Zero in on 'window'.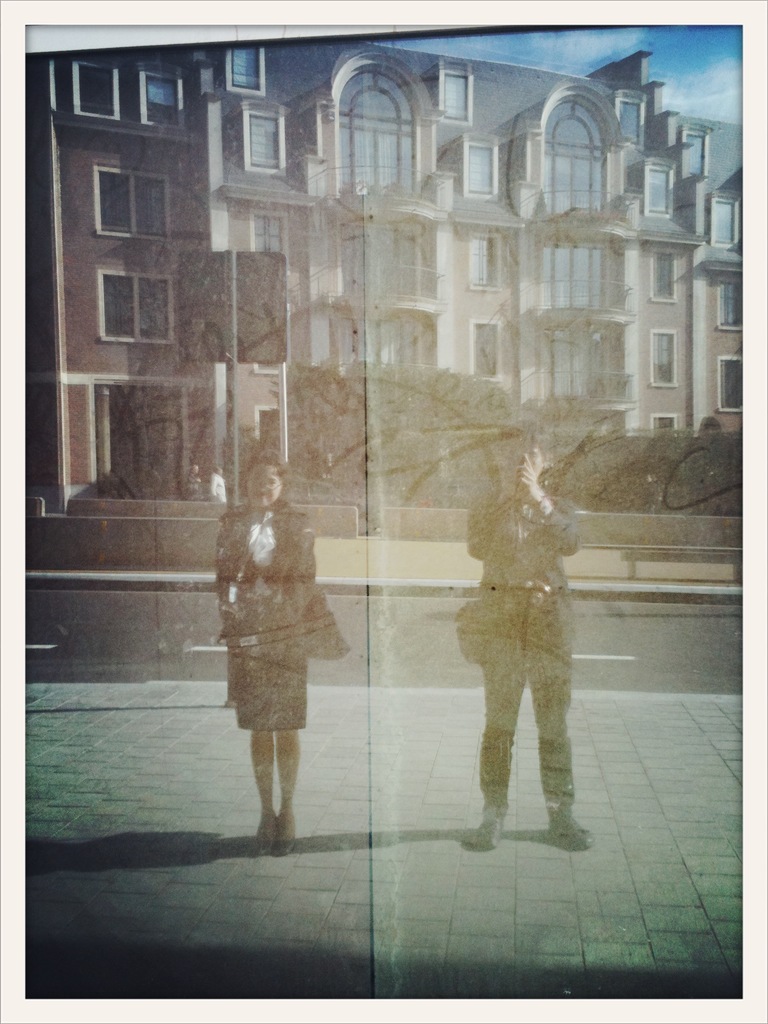
Zeroed in: bbox(534, 328, 637, 413).
